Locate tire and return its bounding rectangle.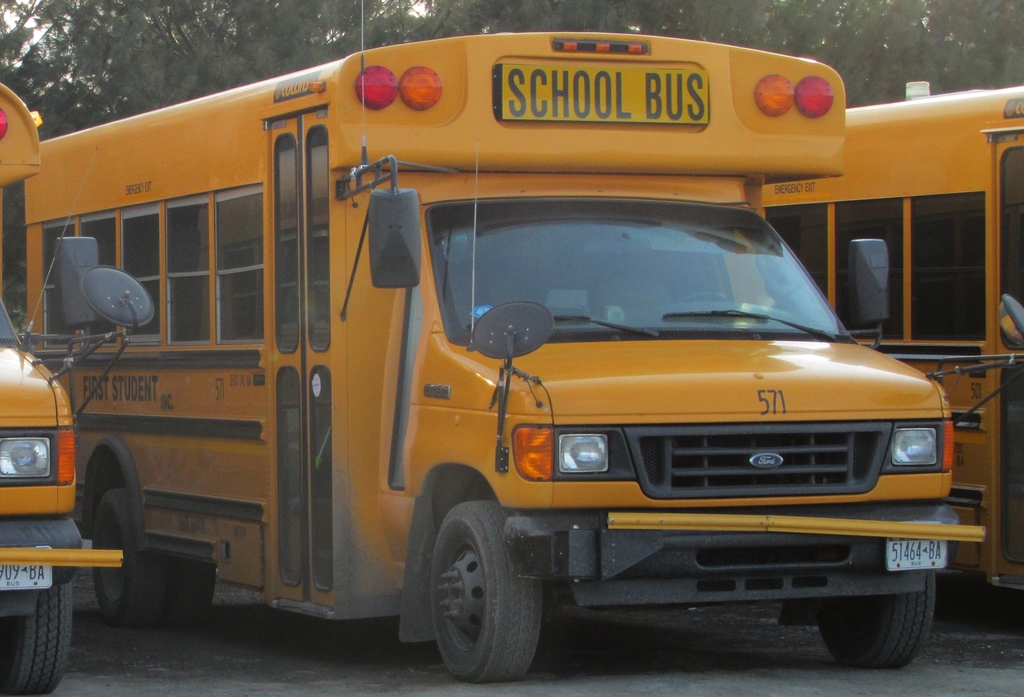
detection(0, 582, 70, 696).
